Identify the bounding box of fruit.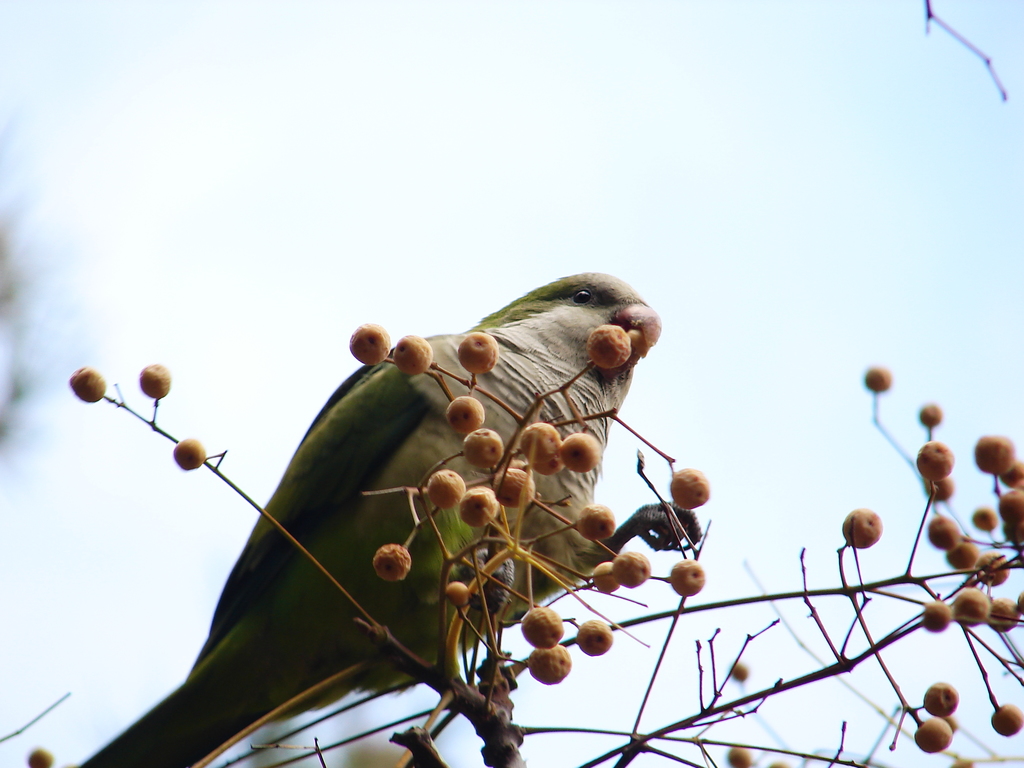
BBox(998, 462, 1023, 486).
